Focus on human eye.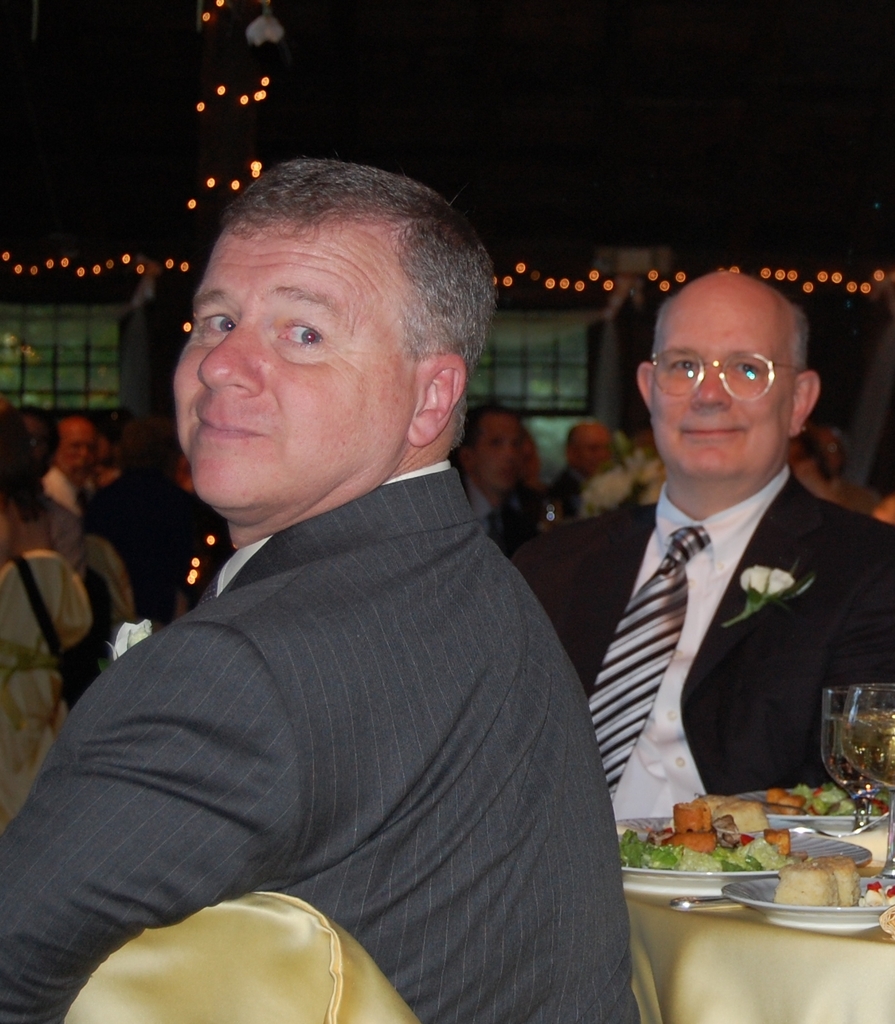
Focused at <box>725,354,762,382</box>.
